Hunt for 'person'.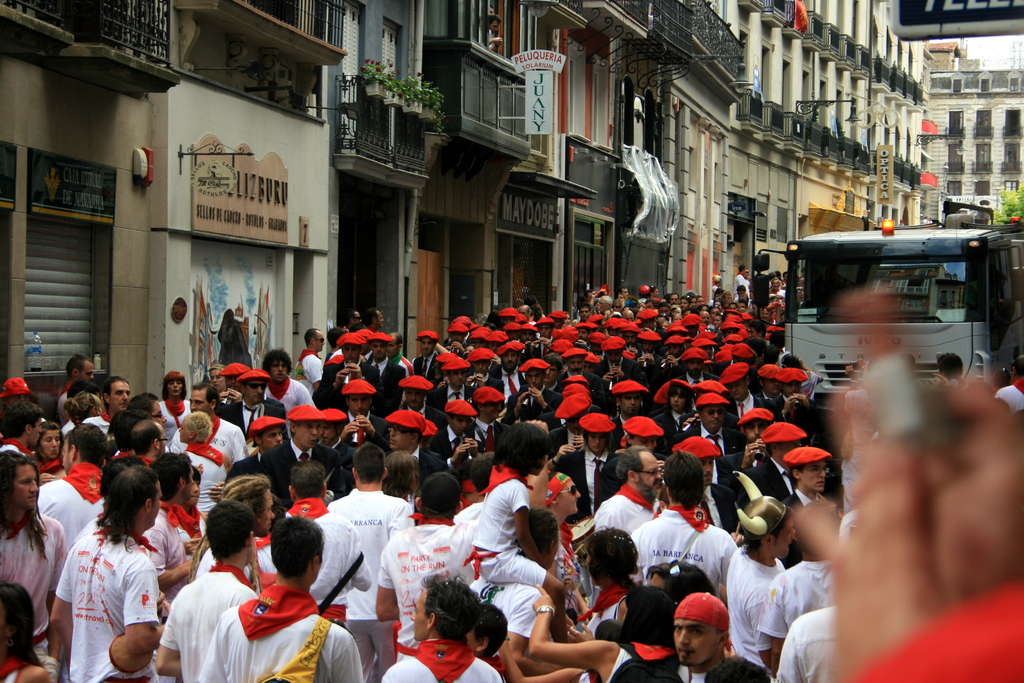
Hunted down at 936, 354, 966, 387.
